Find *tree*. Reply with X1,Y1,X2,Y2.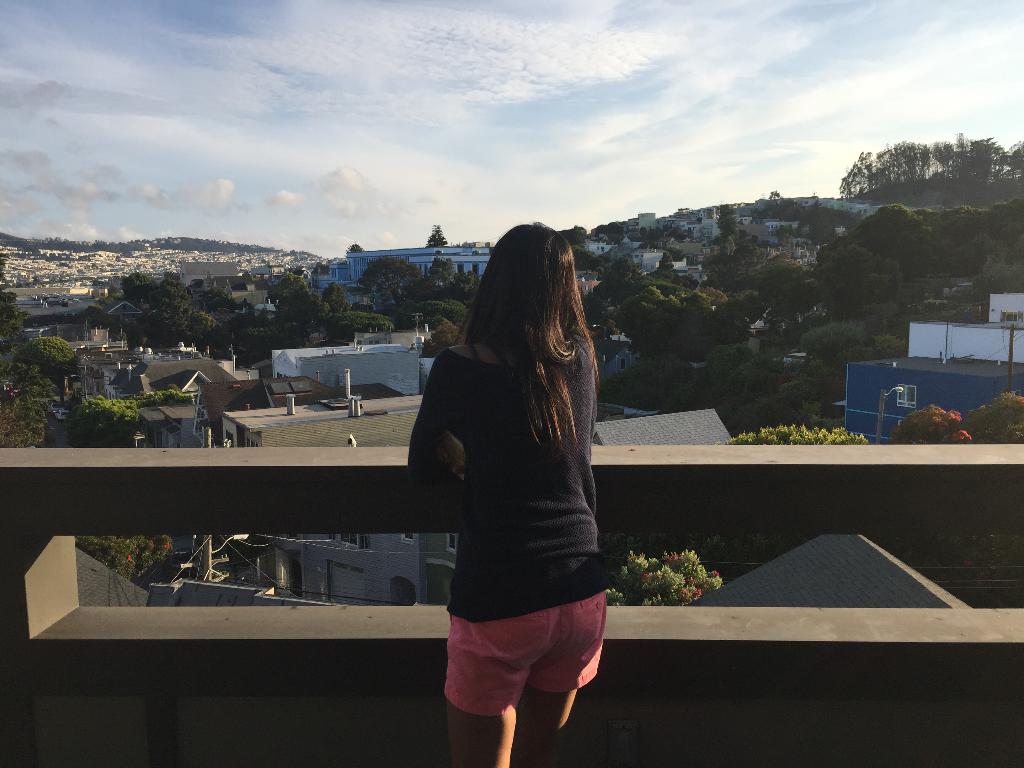
74,532,166,579.
